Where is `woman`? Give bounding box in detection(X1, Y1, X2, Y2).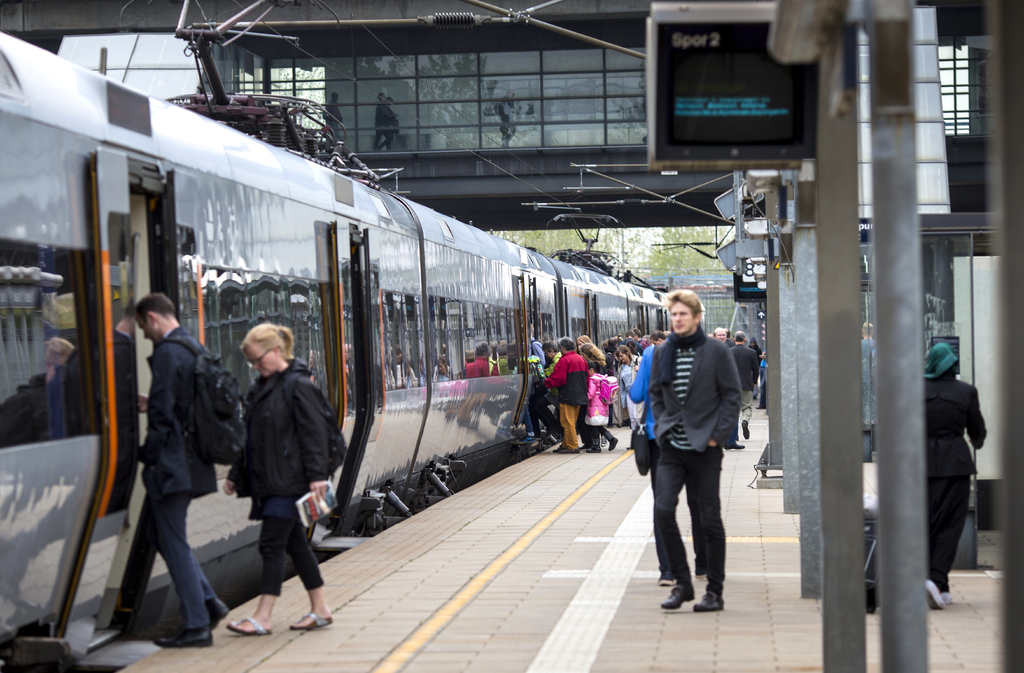
detection(615, 340, 644, 449).
